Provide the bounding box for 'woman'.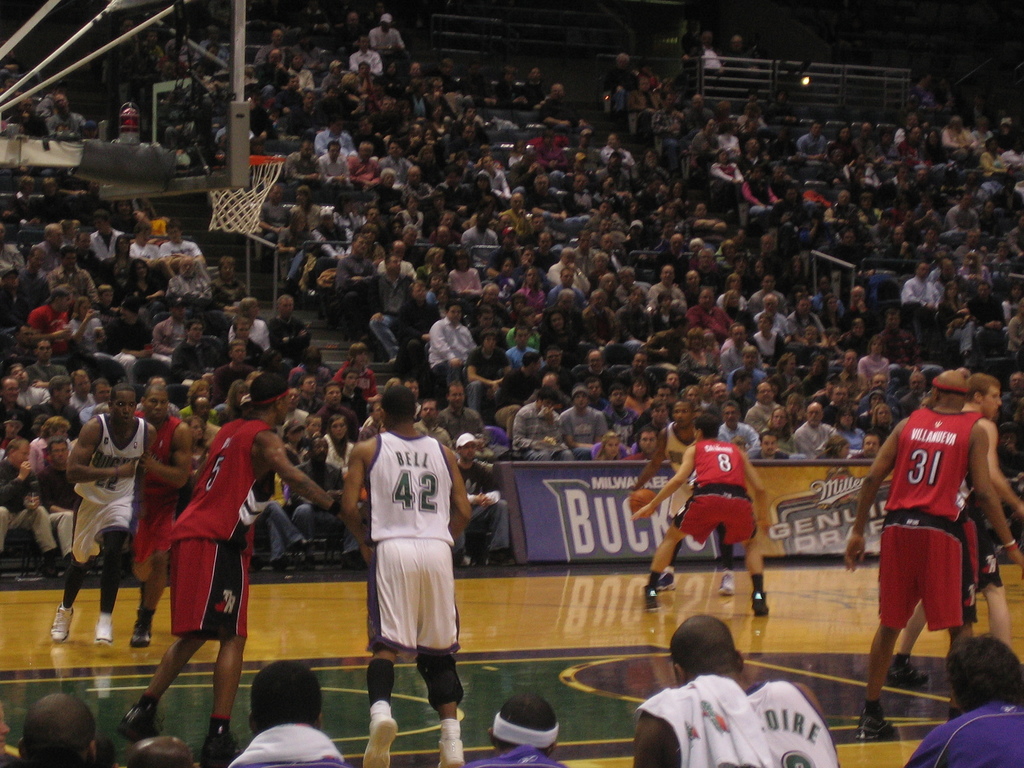
box=[332, 346, 384, 403].
